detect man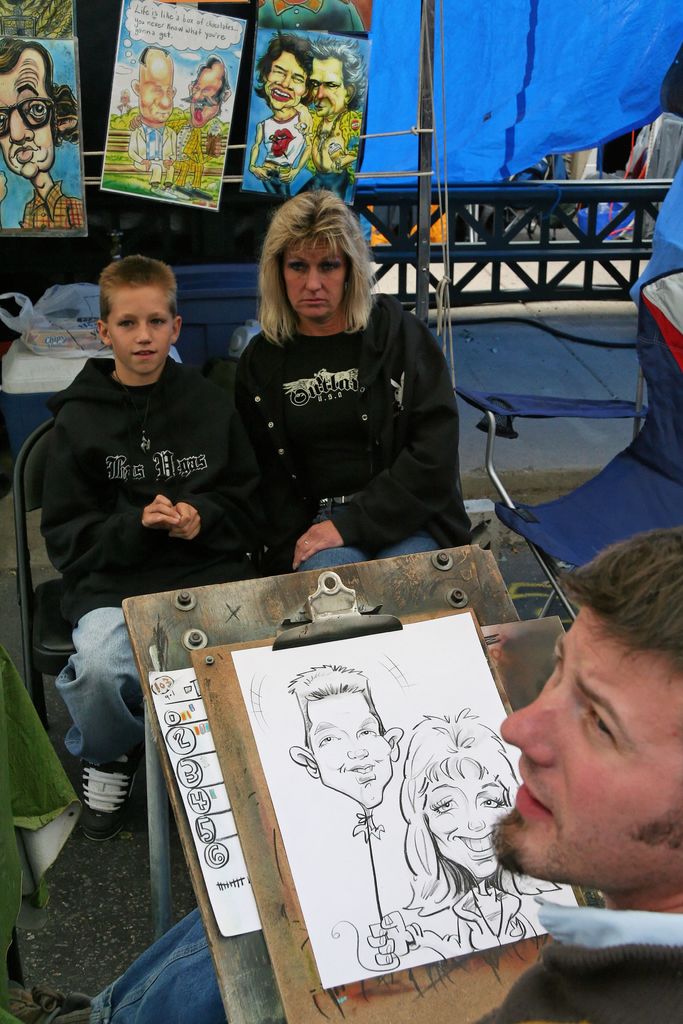
crop(294, 36, 371, 207)
